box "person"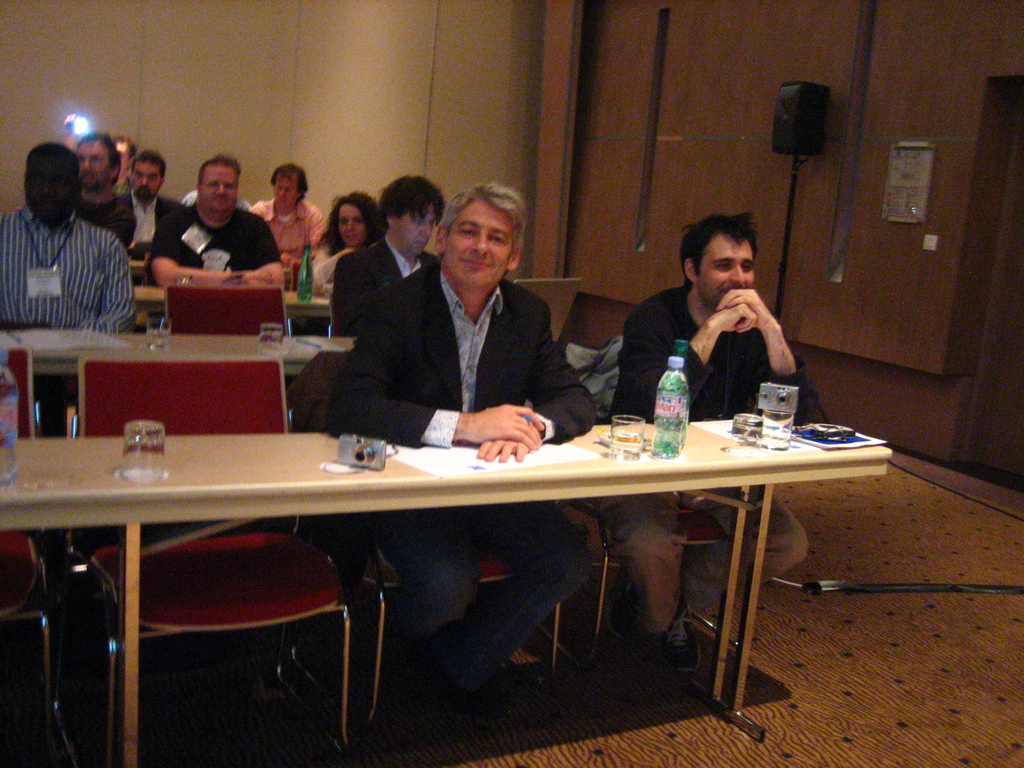
244/162/328/281
